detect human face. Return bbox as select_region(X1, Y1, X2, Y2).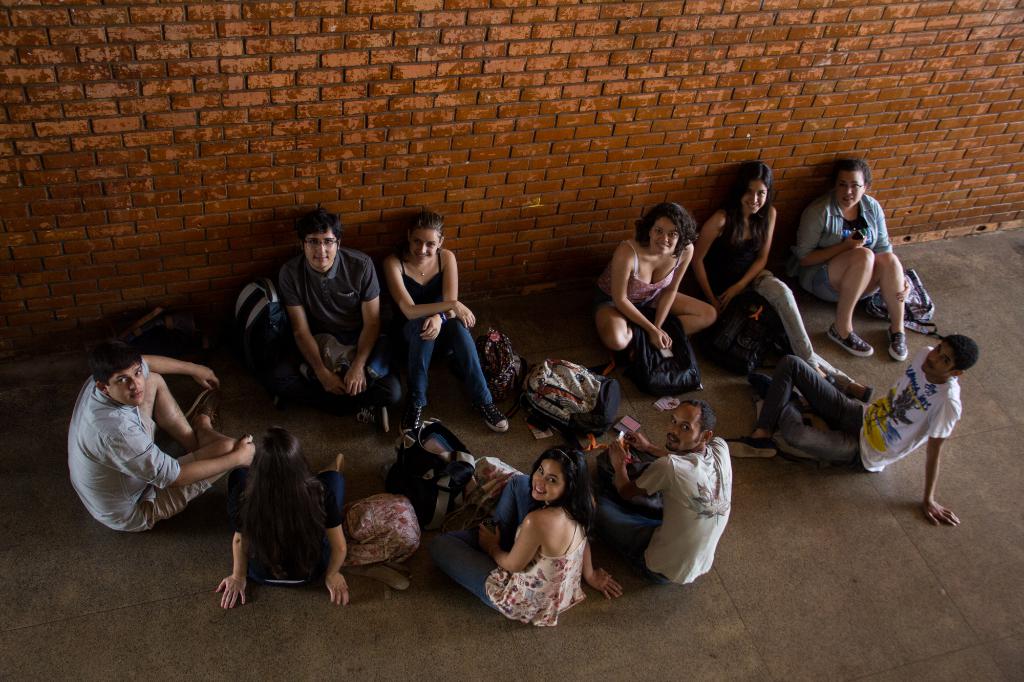
select_region(843, 173, 862, 211).
